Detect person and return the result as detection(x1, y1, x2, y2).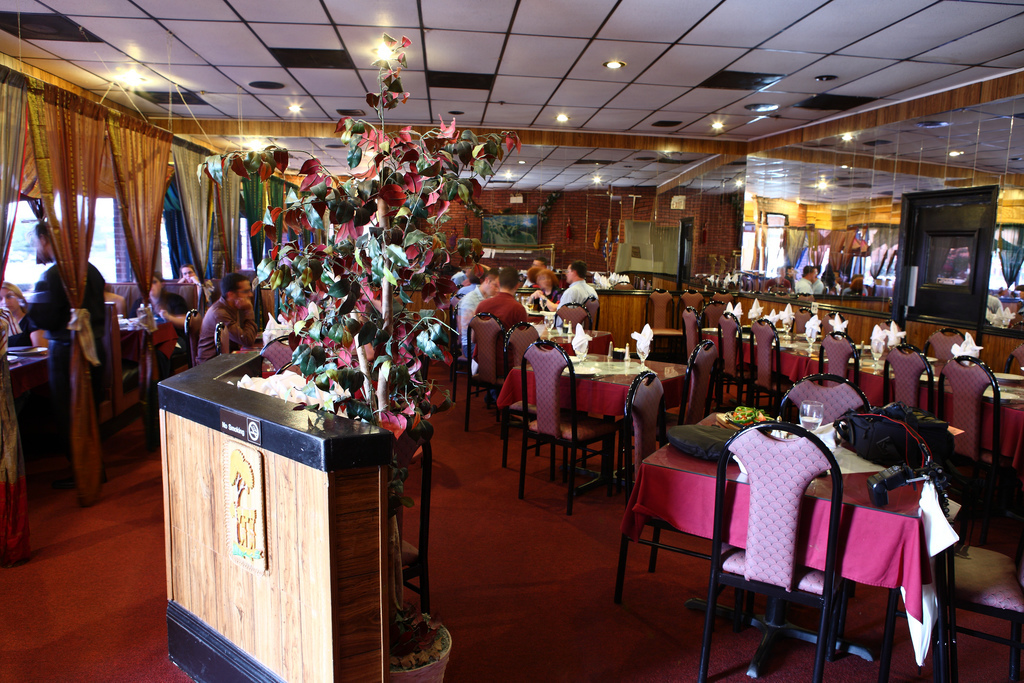
detection(175, 261, 197, 285).
